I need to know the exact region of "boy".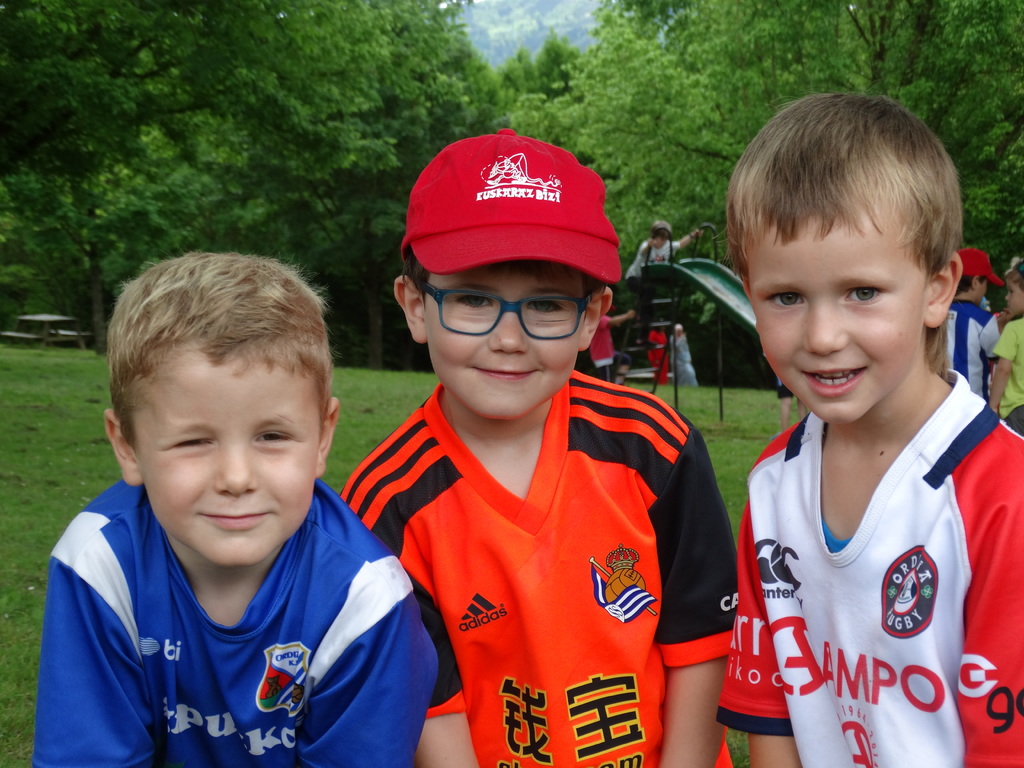
Region: crop(712, 97, 1023, 765).
